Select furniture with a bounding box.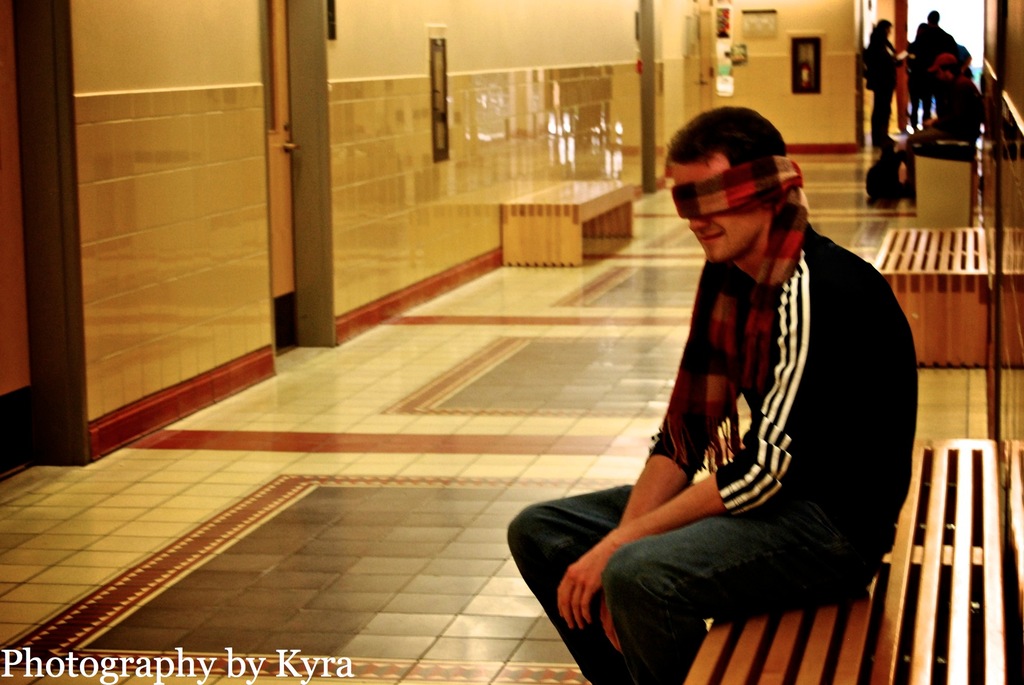
BBox(500, 180, 639, 267).
